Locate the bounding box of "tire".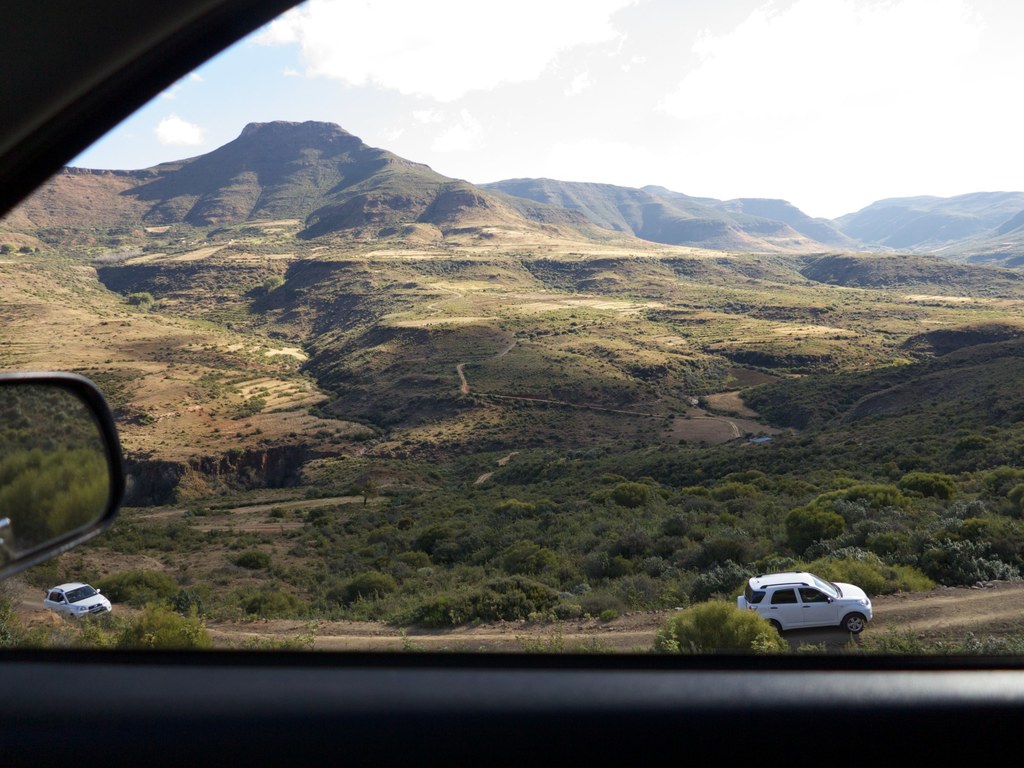
Bounding box: locate(770, 620, 779, 637).
